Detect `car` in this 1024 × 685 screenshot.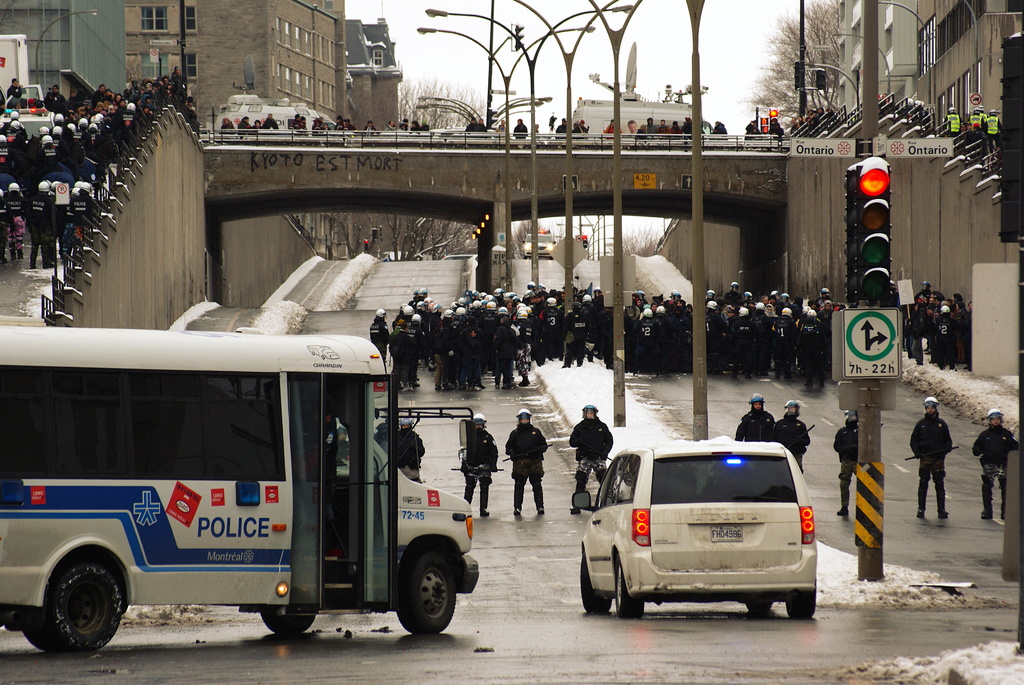
Detection: [x1=0, y1=83, x2=45, y2=111].
